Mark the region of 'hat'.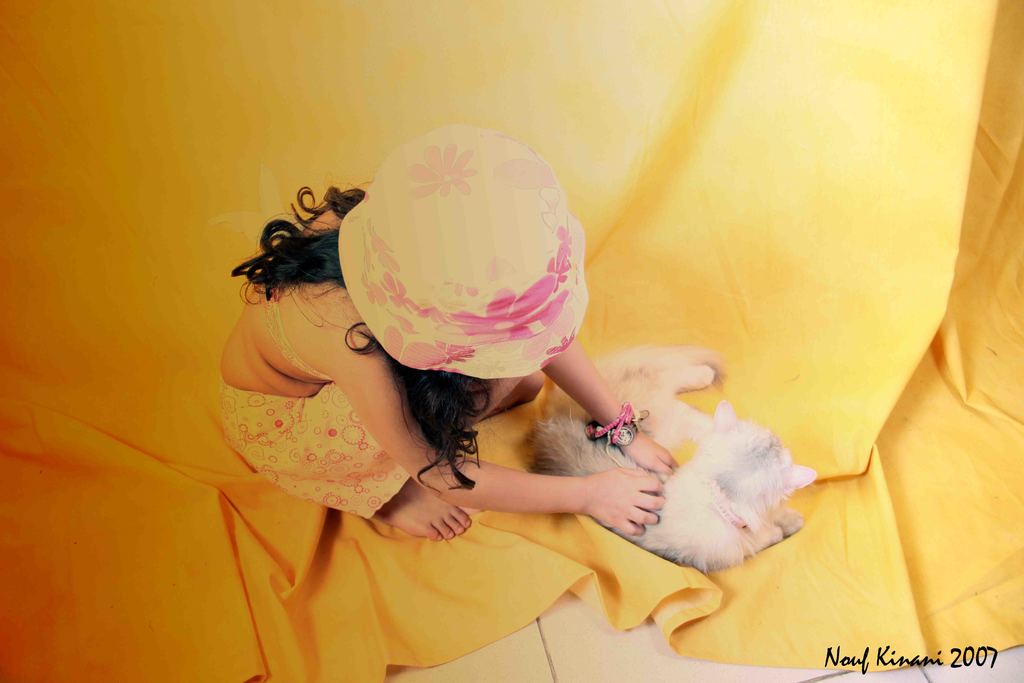
Region: (339,124,590,379).
